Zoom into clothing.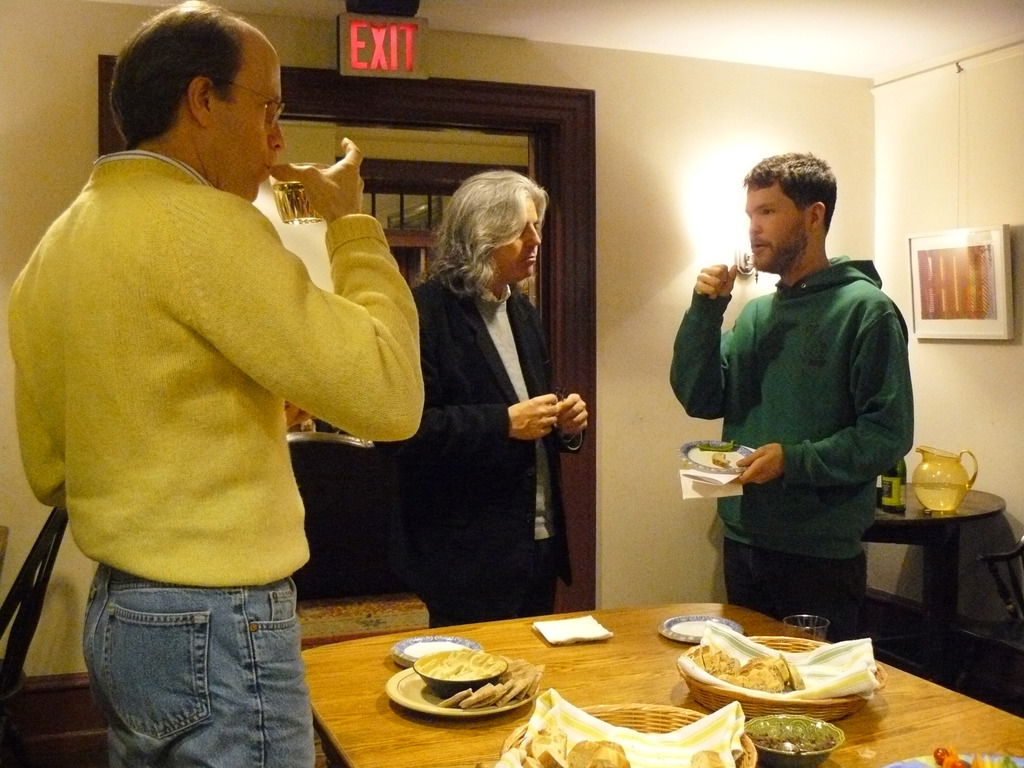
Zoom target: locate(697, 205, 908, 657).
